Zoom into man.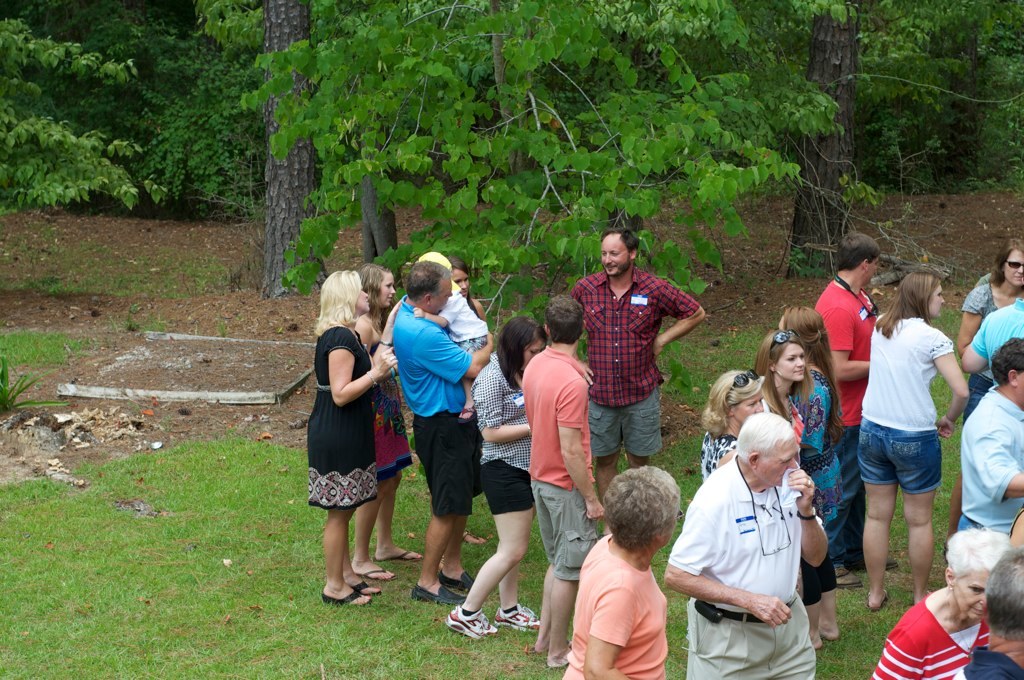
Zoom target: crop(951, 541, 1023, 679).
